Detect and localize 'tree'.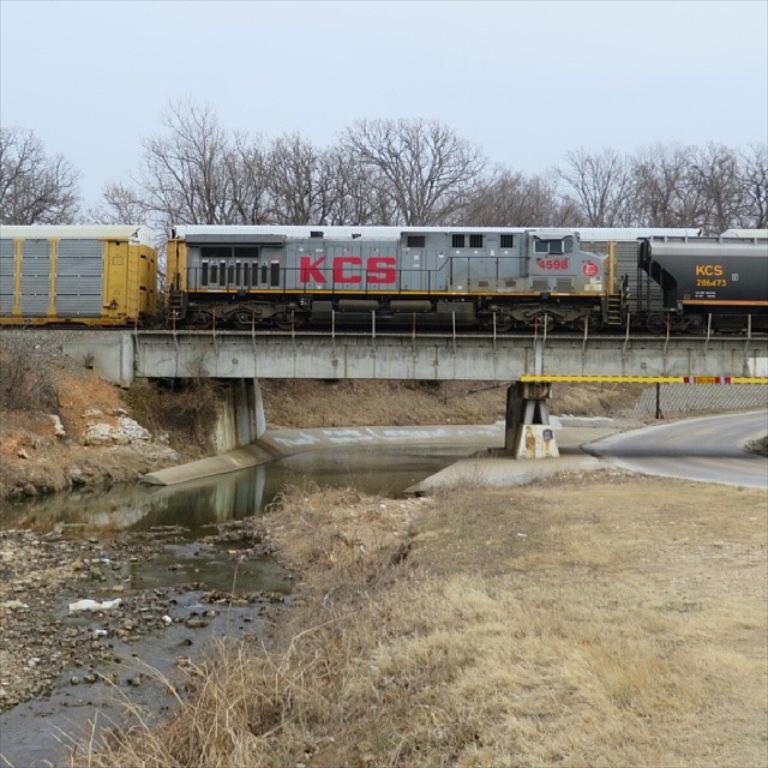
Localized at pyautogui.locateOnScreen(86, 182, 164, 293).
